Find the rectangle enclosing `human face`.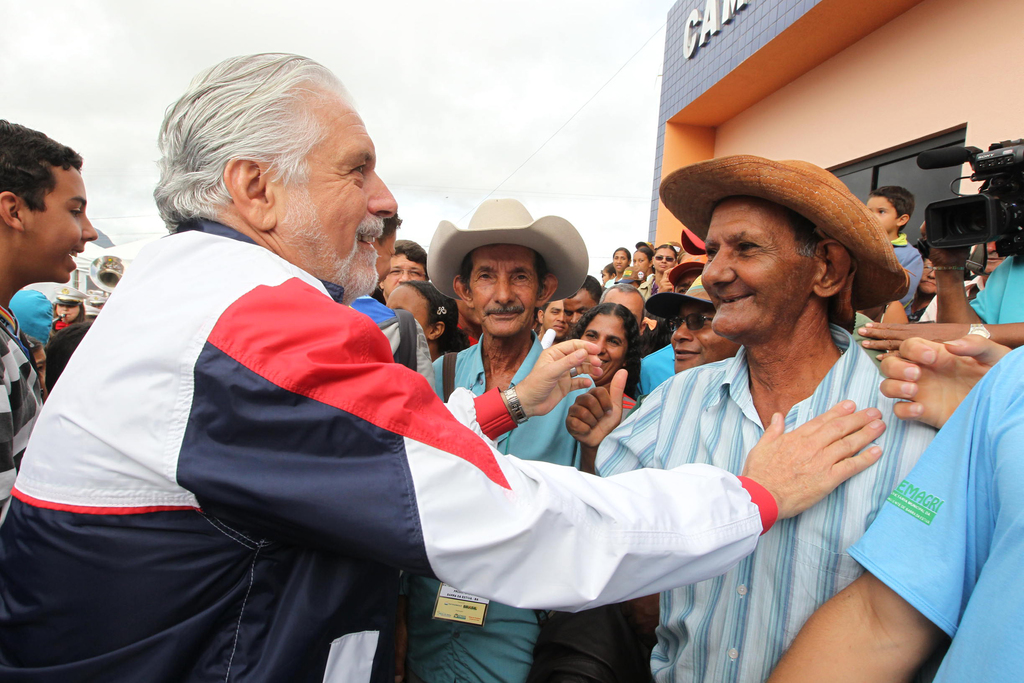
669,295,741,370.
